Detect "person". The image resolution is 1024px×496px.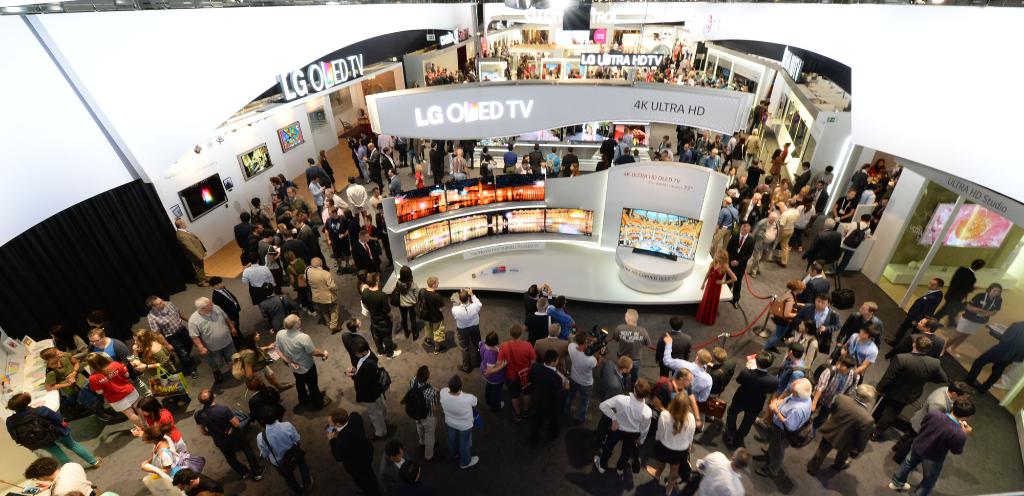
(301, 255, 343, 333).
